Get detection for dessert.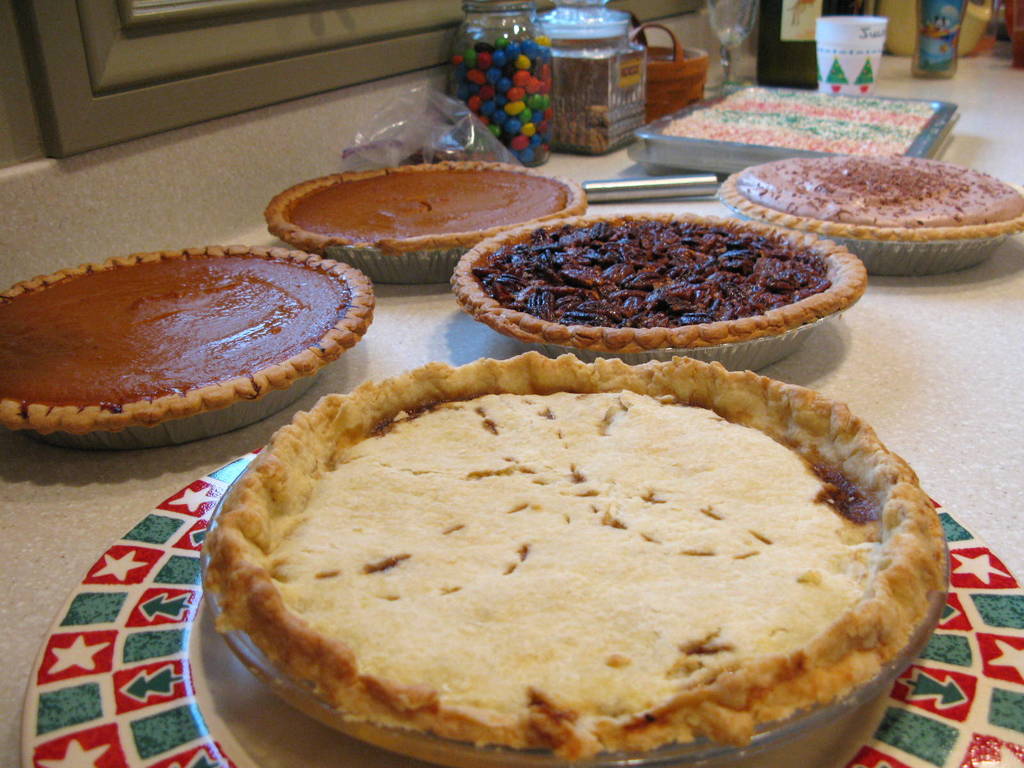
Detection: [x1=719, y1=154, x2=1023, y2=236].
